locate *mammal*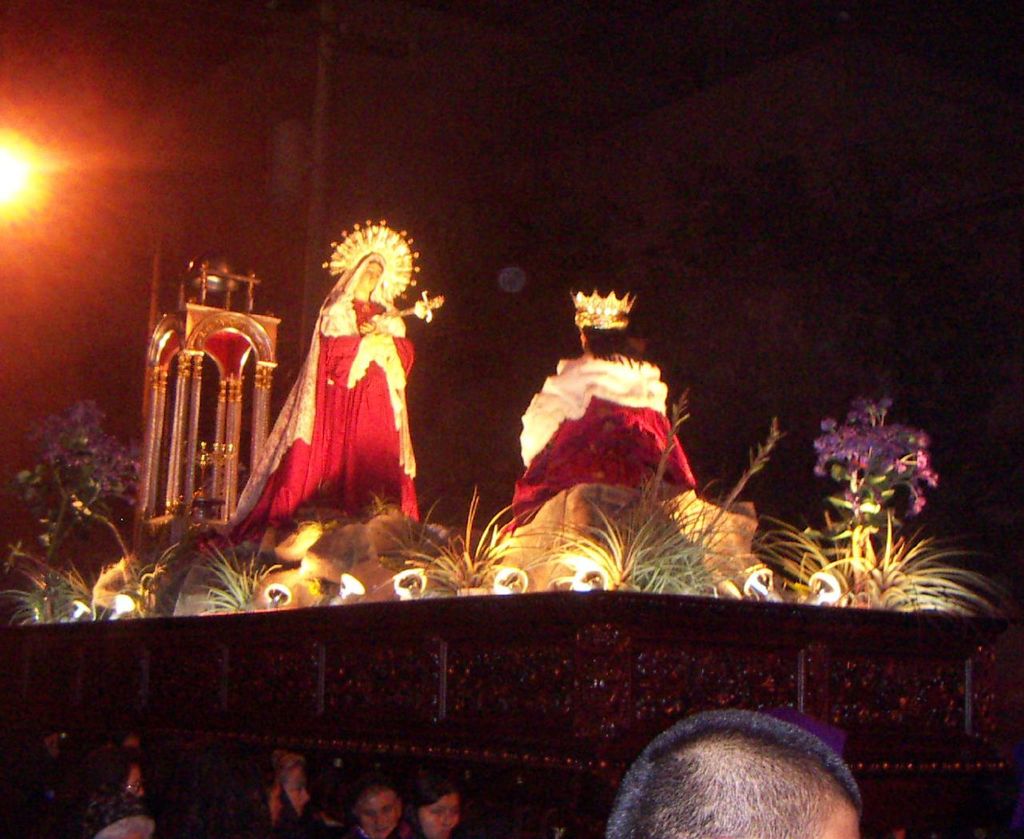
(left=602, top=707, right=863, bottom=838)
